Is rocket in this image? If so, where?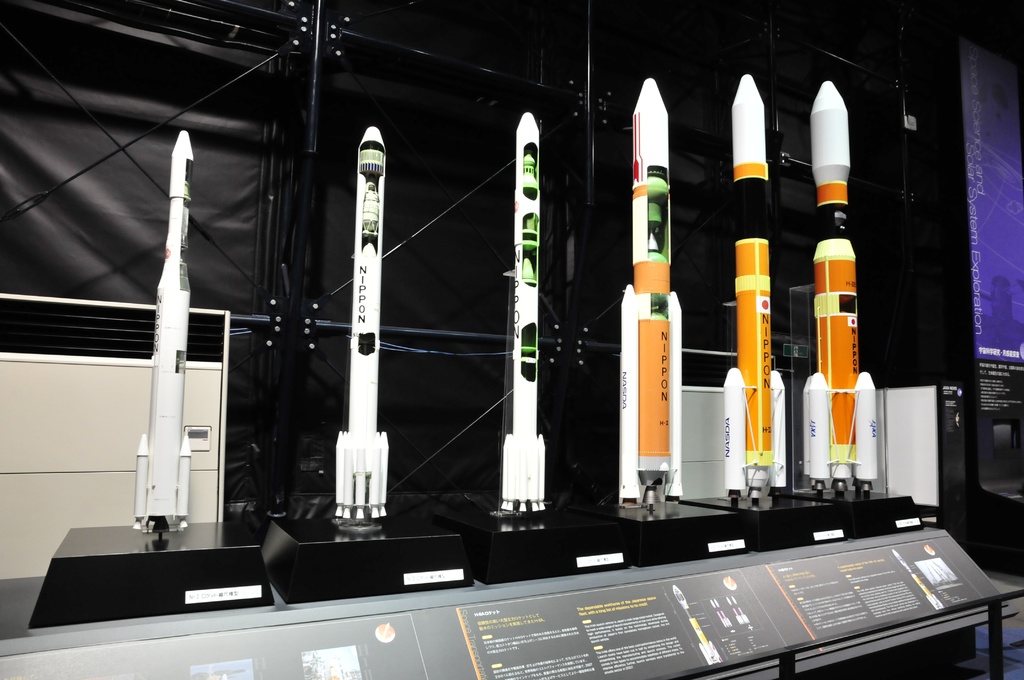
Yes, at box(623, 79, 682, 501).
